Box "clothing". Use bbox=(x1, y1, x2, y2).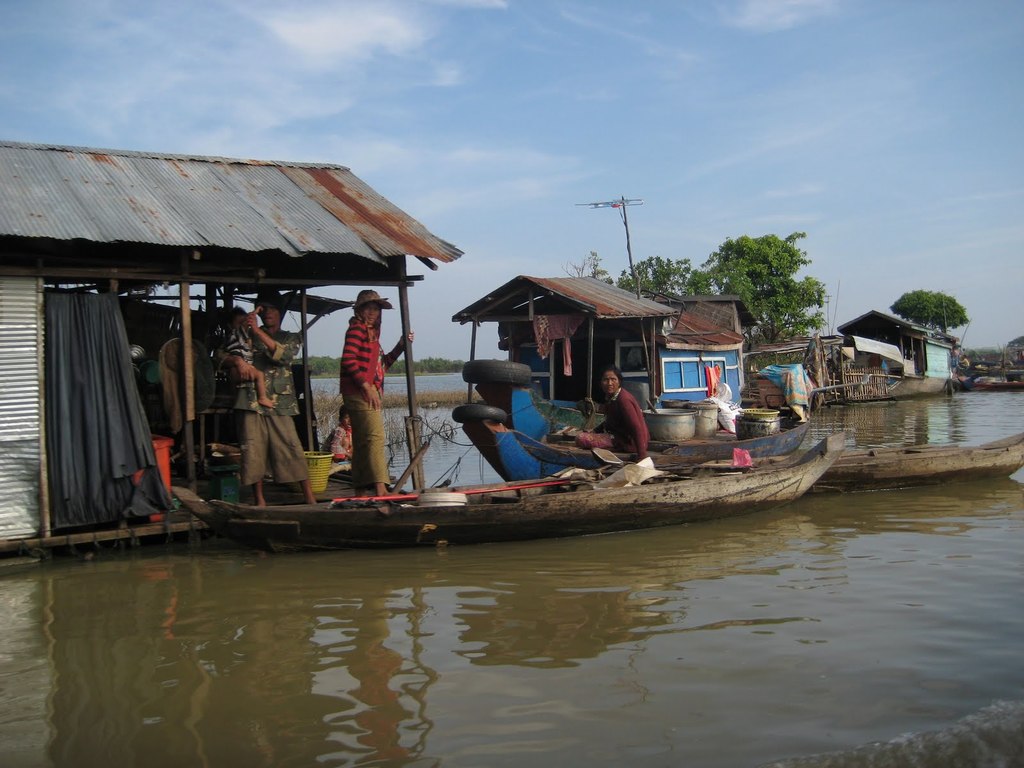
bbox=(224, 321, 255, 378).
